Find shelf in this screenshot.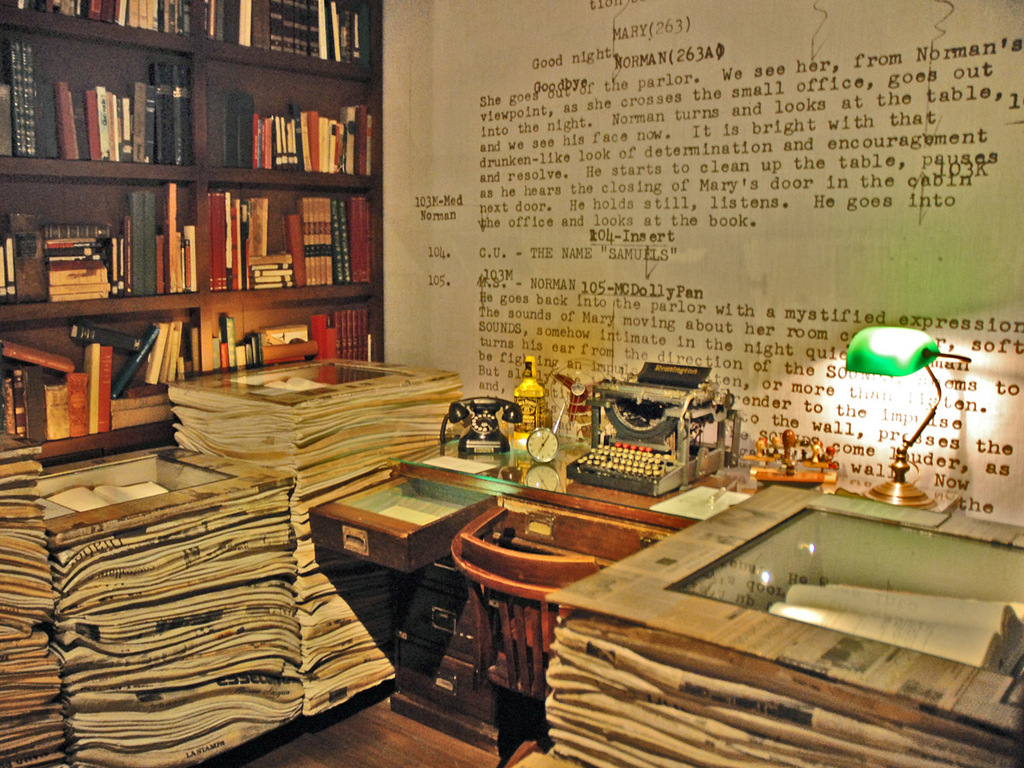
The bounding box for shelf is <bbox>17, 23, 369, 406</bbox>.
